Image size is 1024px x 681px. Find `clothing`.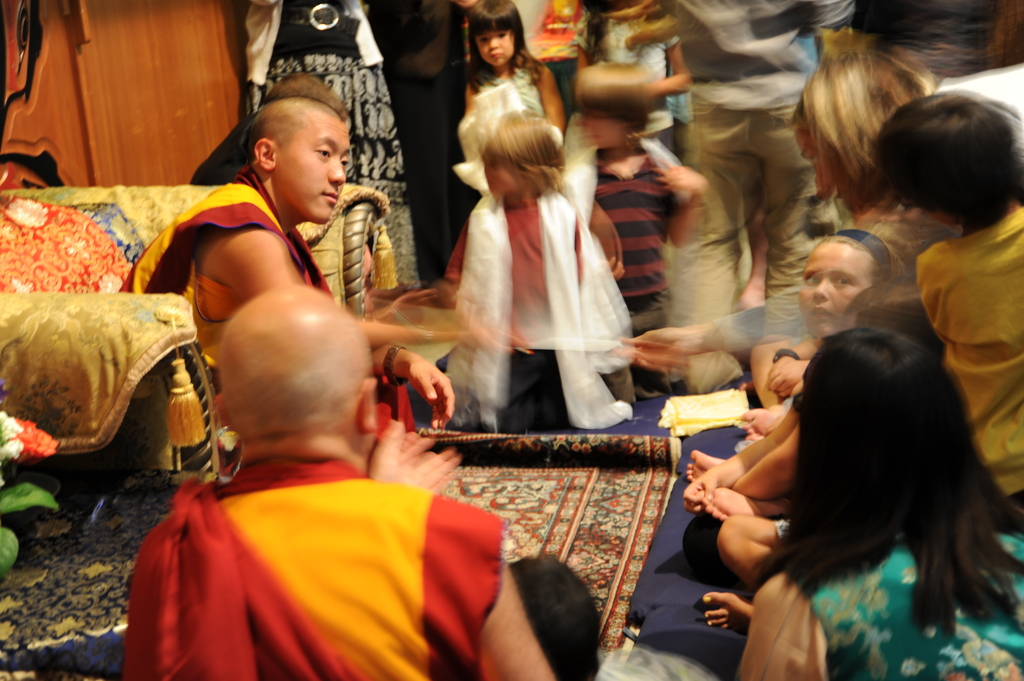
{"x1": 461, "y1": 42, "x2": 543, "y2": 138}.
